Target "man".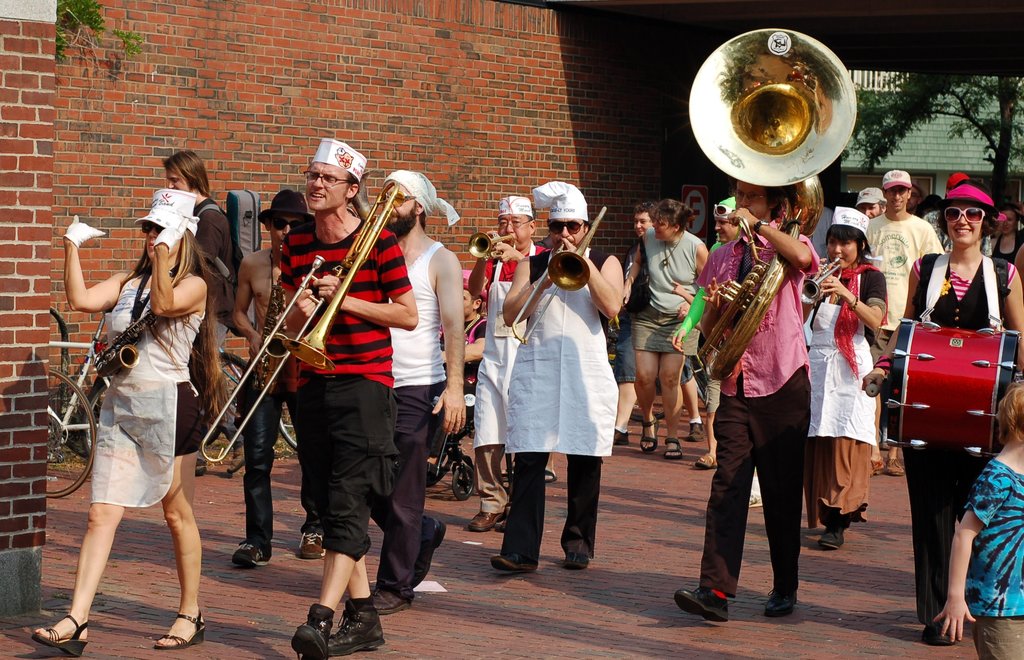
Target region: (left=698, top=174, right=836, bottom=624).
